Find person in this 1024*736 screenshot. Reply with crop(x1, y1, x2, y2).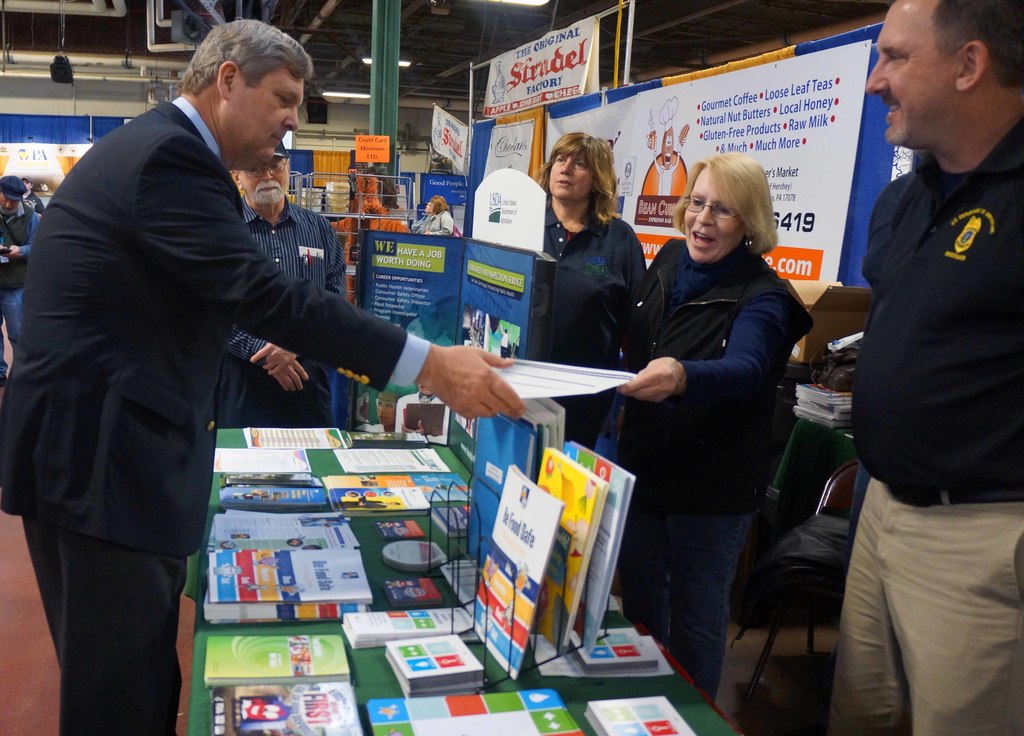
crop(824, 0, 1023, 735).
